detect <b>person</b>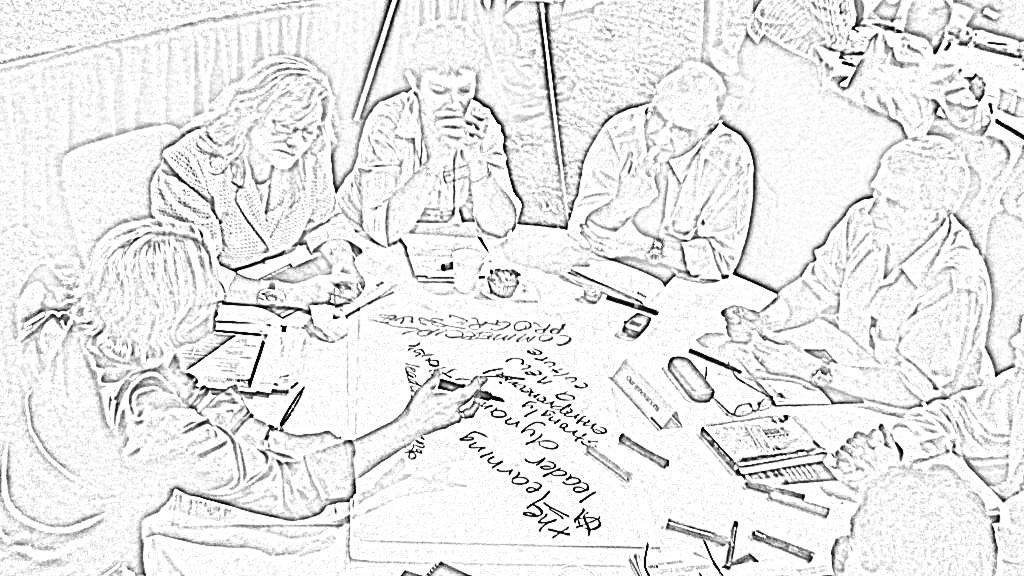
[569,50,774,306]
